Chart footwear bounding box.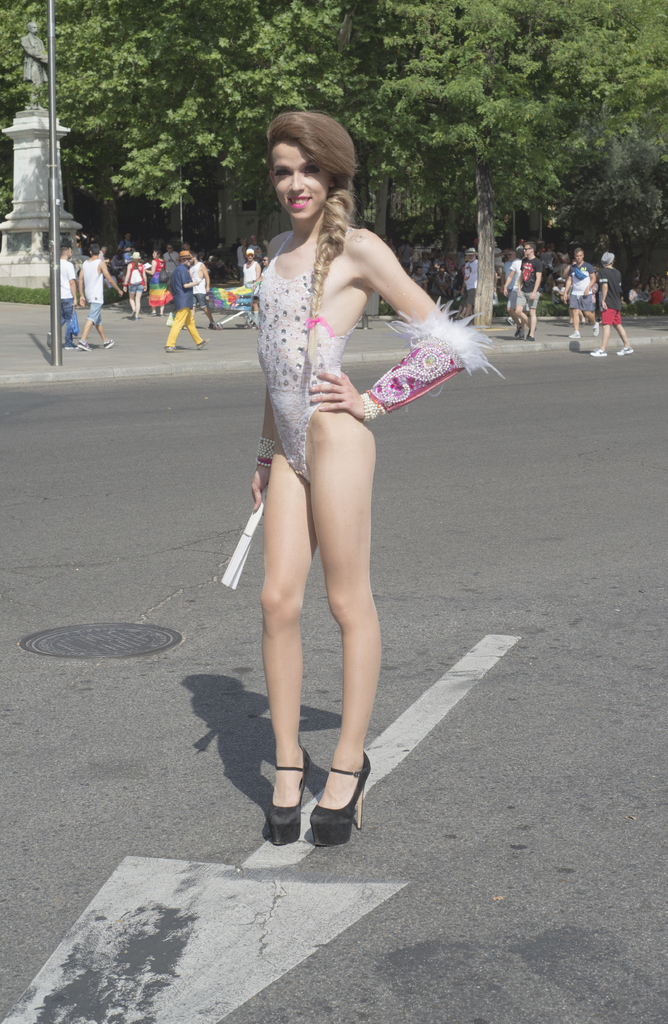
Charted: locate(518, 325, 520, 344).
